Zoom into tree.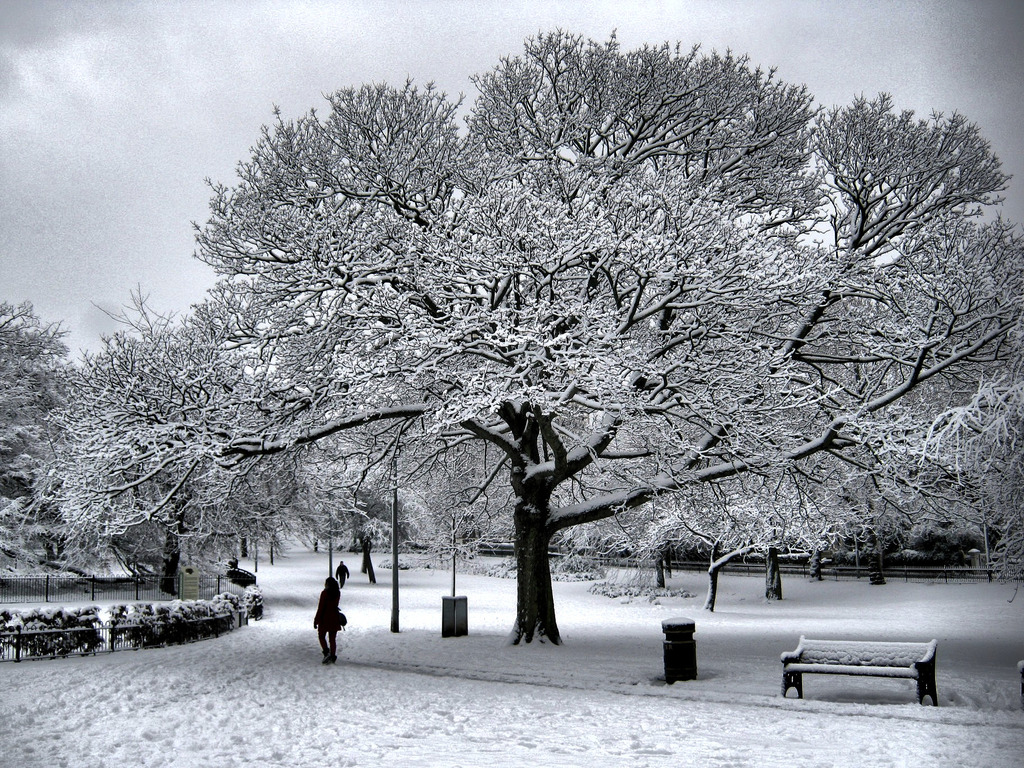
Zoom target: (left=0, top=291, right=84, bottom=499).
